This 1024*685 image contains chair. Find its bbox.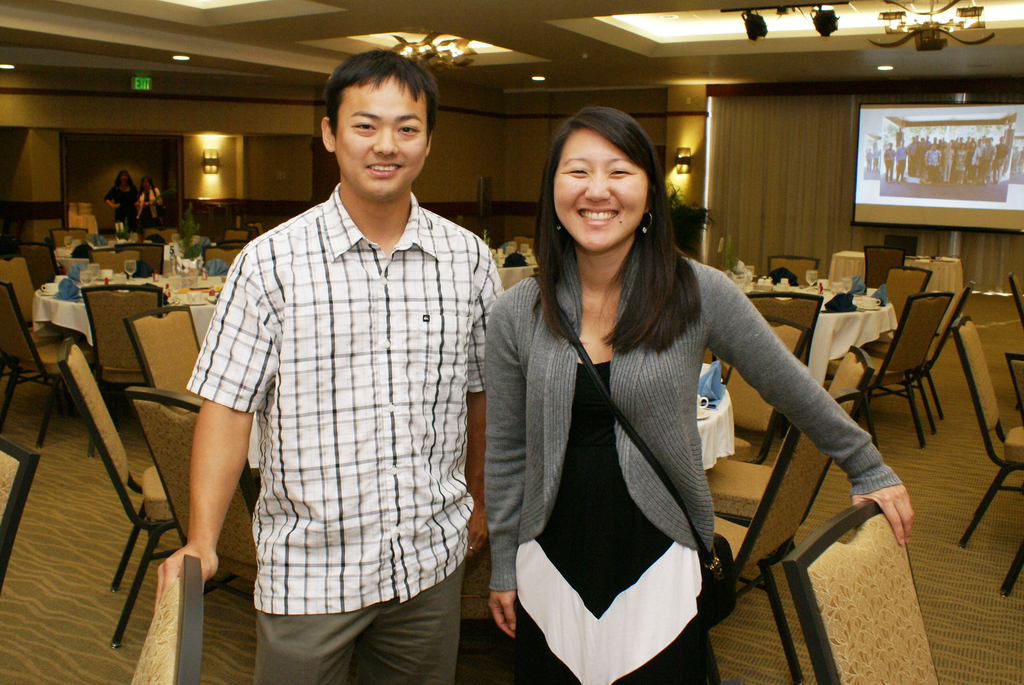
rect(857, 287, 954, 445).
